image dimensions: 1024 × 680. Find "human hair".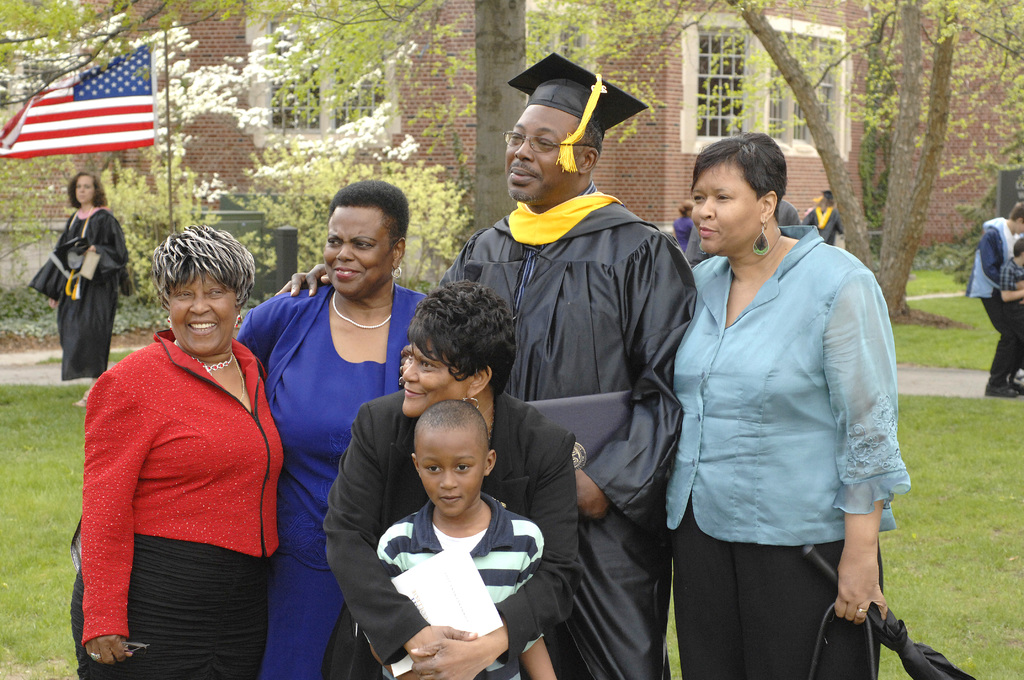
(331,179,410,257).
